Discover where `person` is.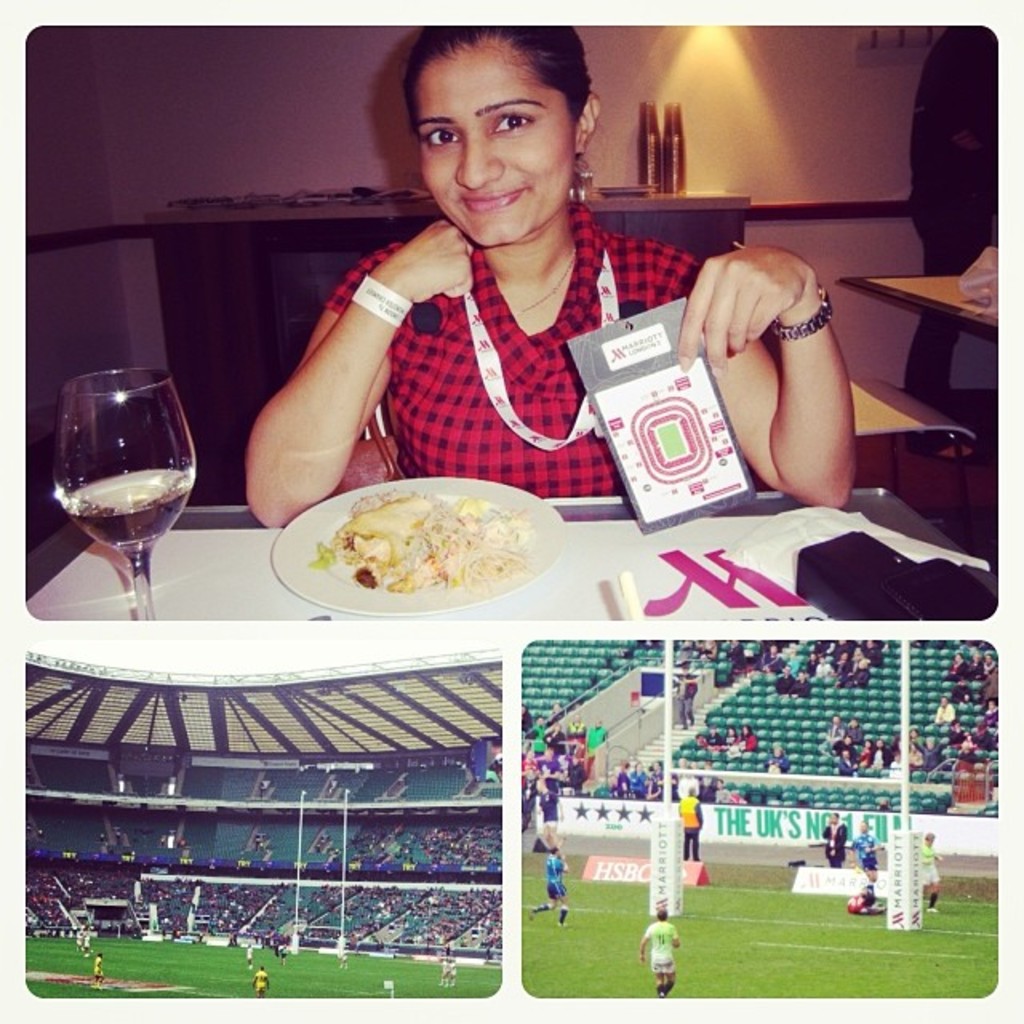
Discovered at l=982, t=656, r=1000, b=677.
